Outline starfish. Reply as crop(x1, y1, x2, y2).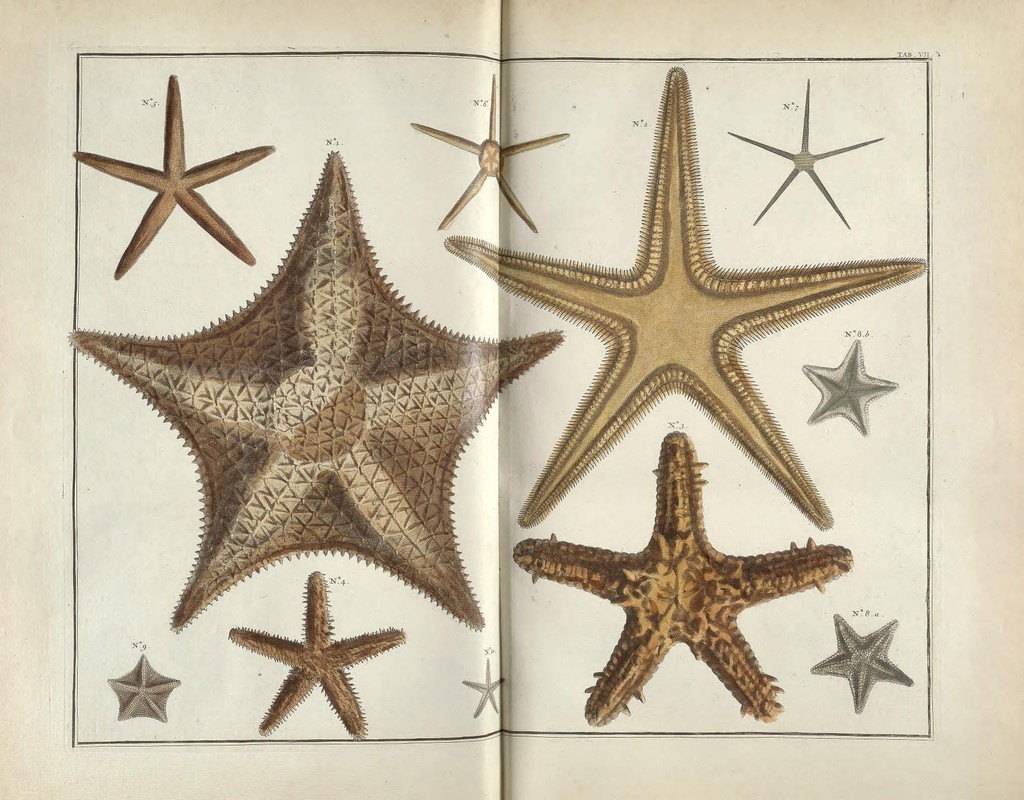
crop(70, 71, 276, 276).
